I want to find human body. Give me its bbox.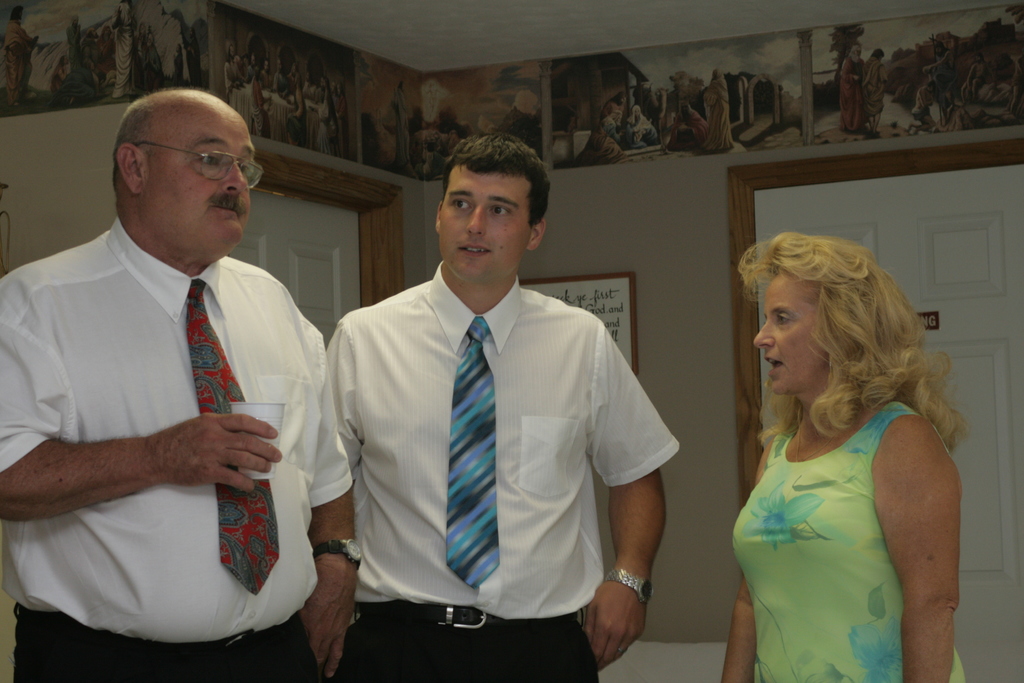
{"left": 960, "top": 62, "right": 989, "bottom": 99}.
